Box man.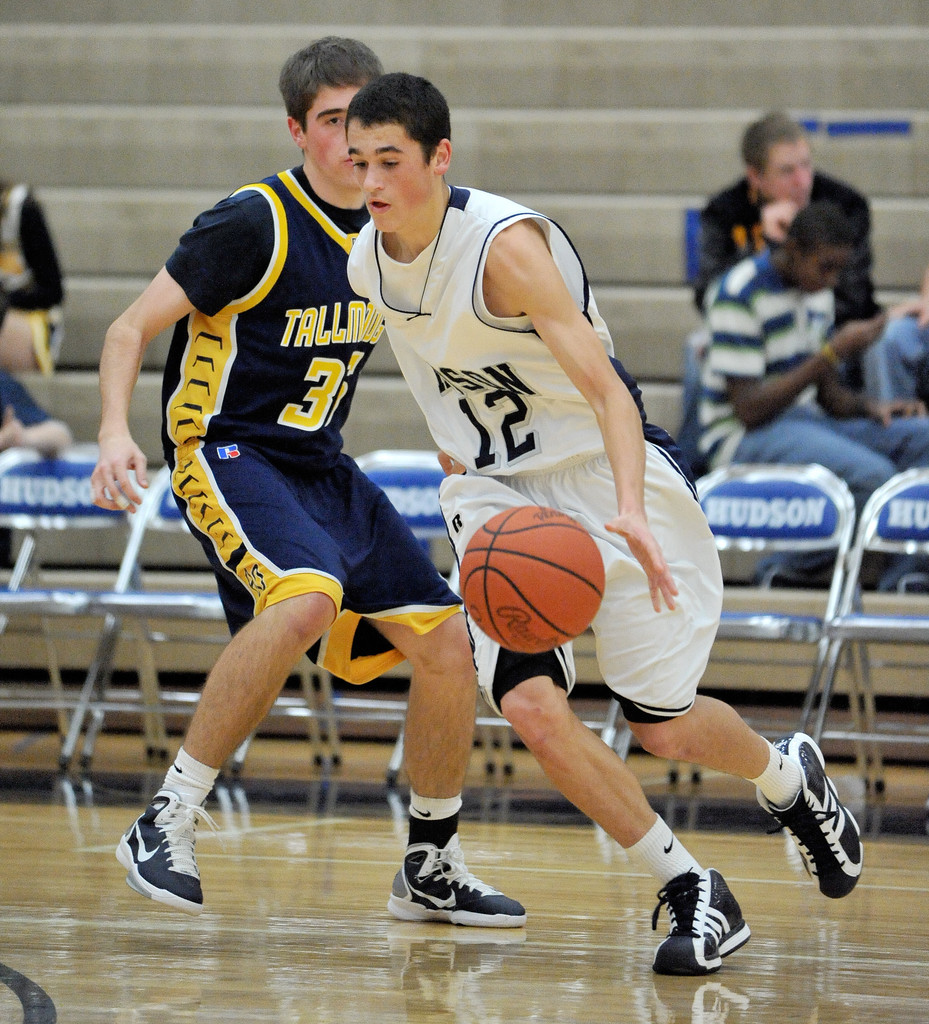
bbox(684, 204, 928, 511).
